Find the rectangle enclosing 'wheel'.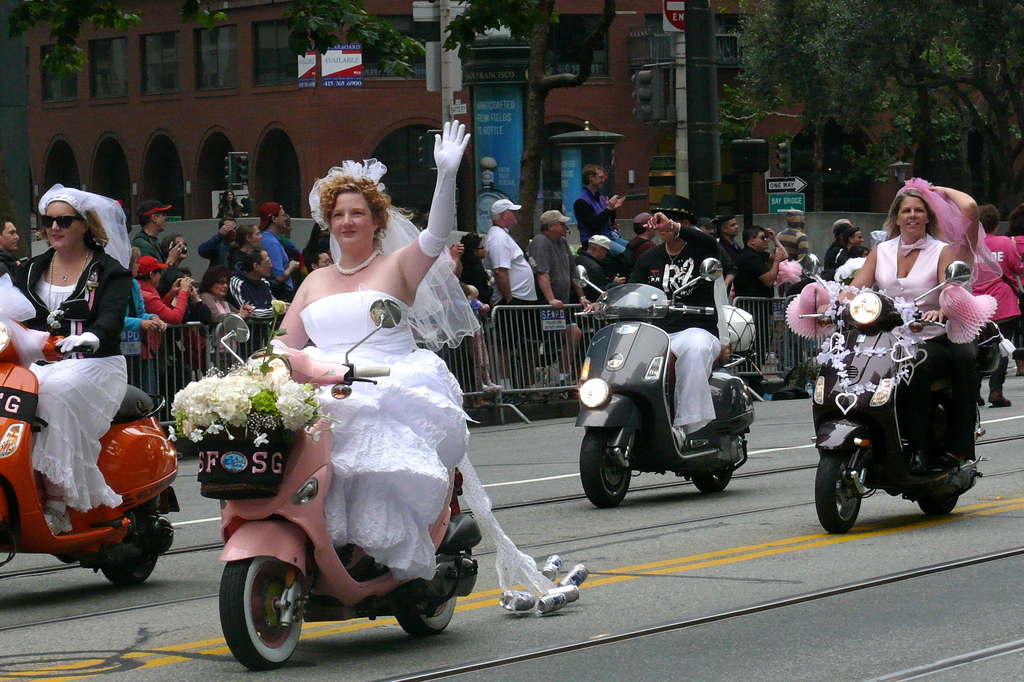
region(919, 497, 959, 514).
